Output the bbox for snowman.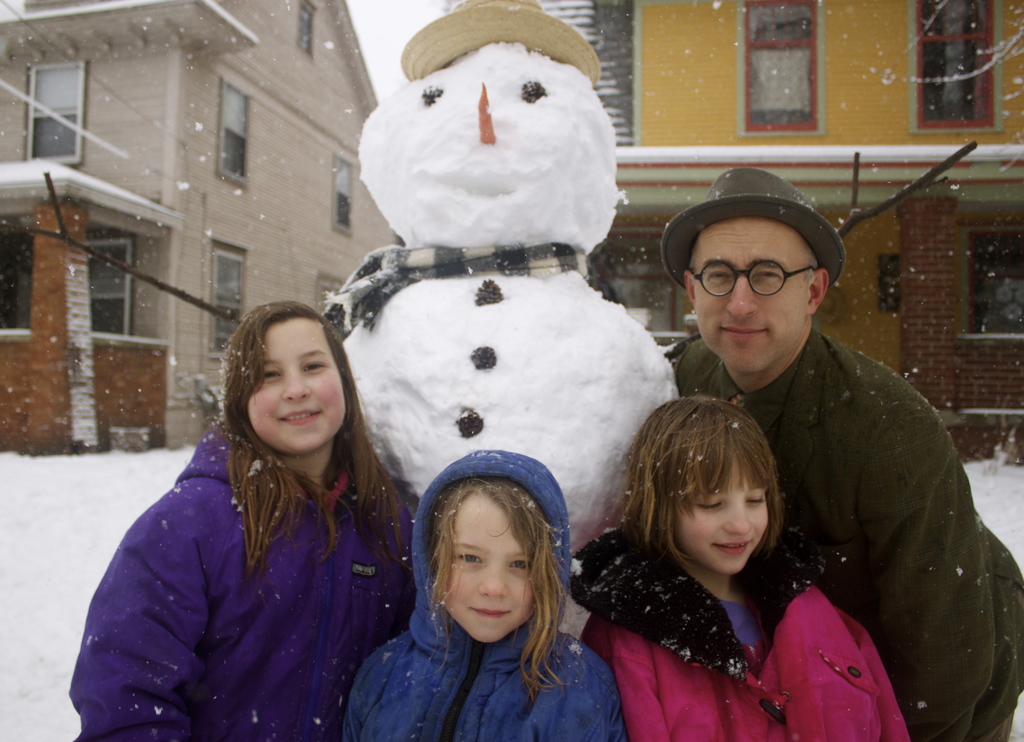
Rect(319, 0, 683, 560).
